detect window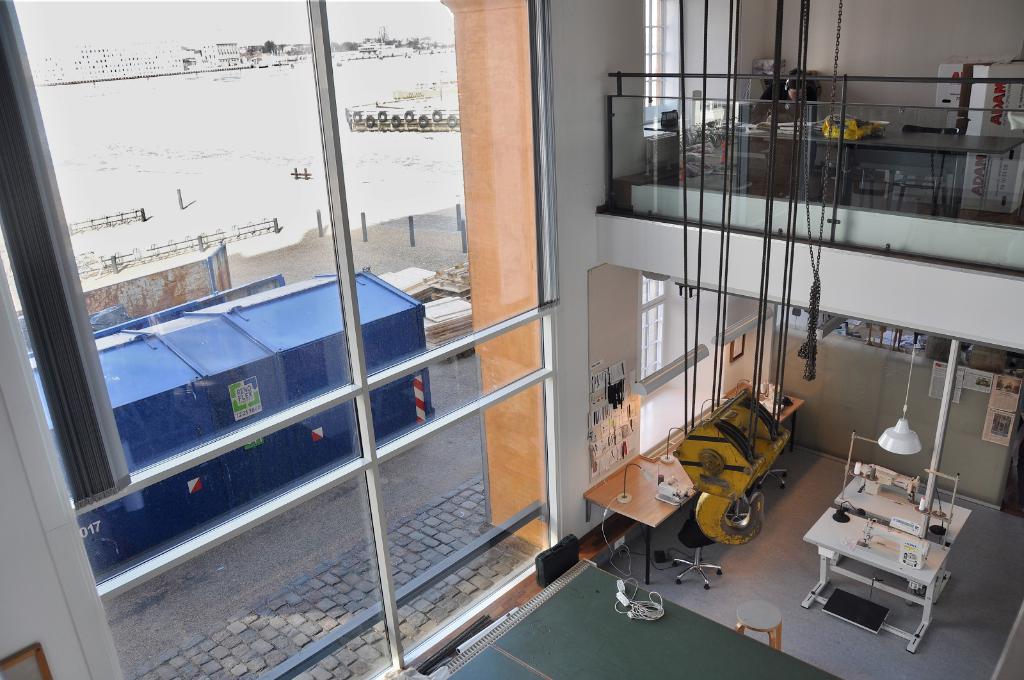
crop(0, 0, 572, 679)
